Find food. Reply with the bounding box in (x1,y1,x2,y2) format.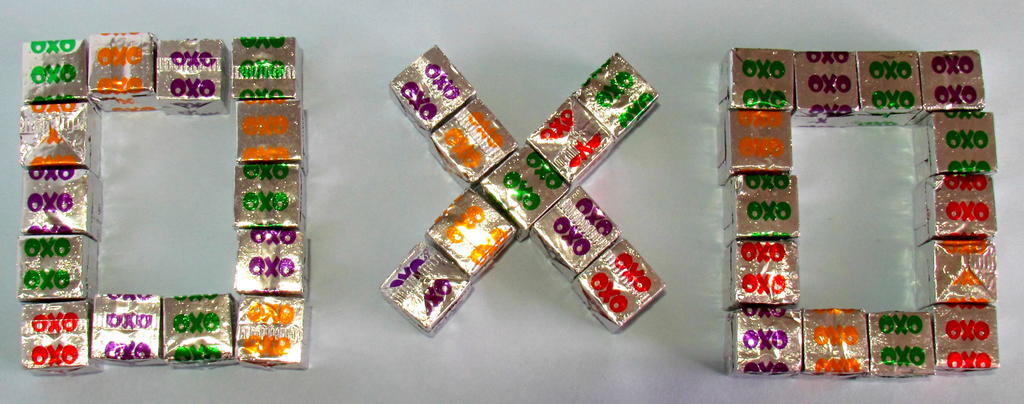
(910,111,1000,185).
